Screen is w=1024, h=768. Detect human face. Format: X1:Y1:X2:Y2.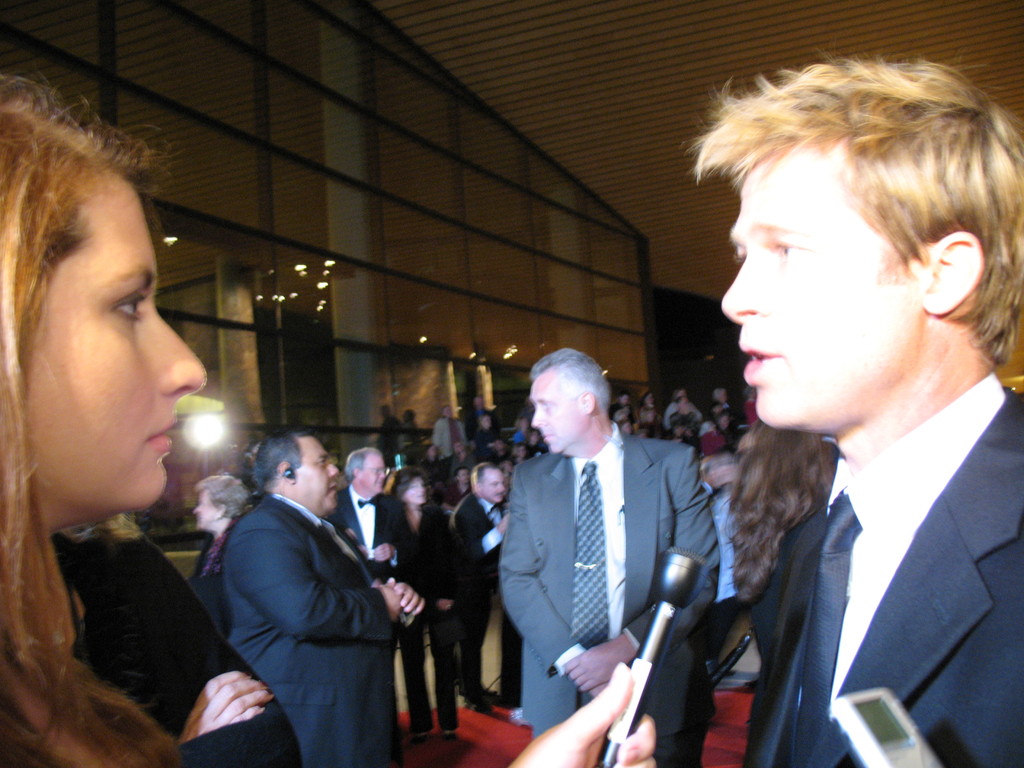
531:365:580:457.
